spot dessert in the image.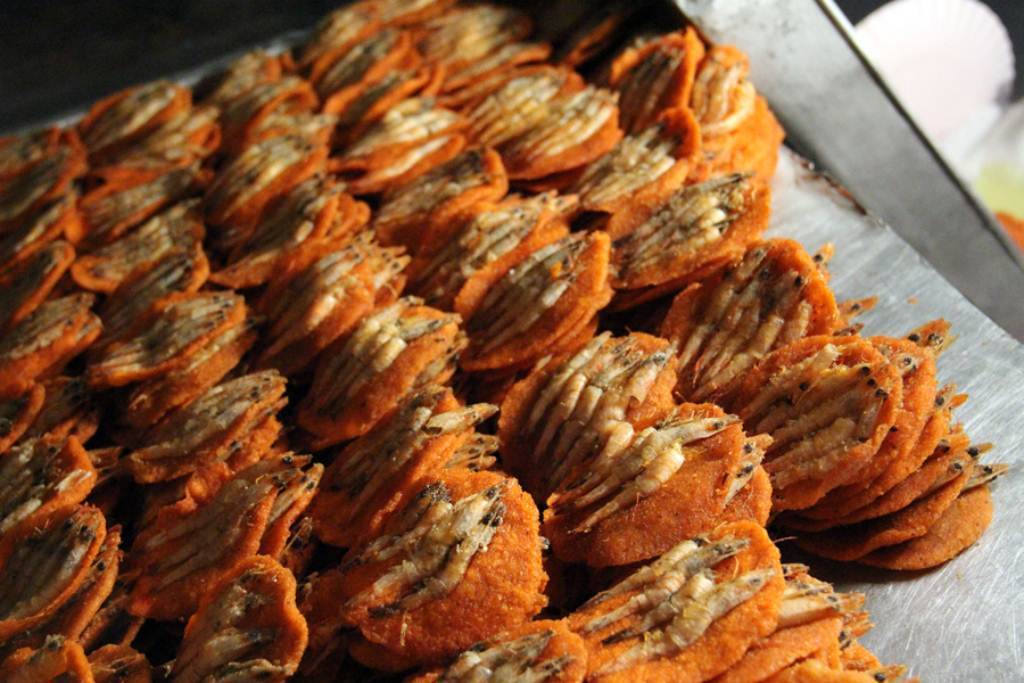
dessert found at bbox(320, 474, 540, 675).
